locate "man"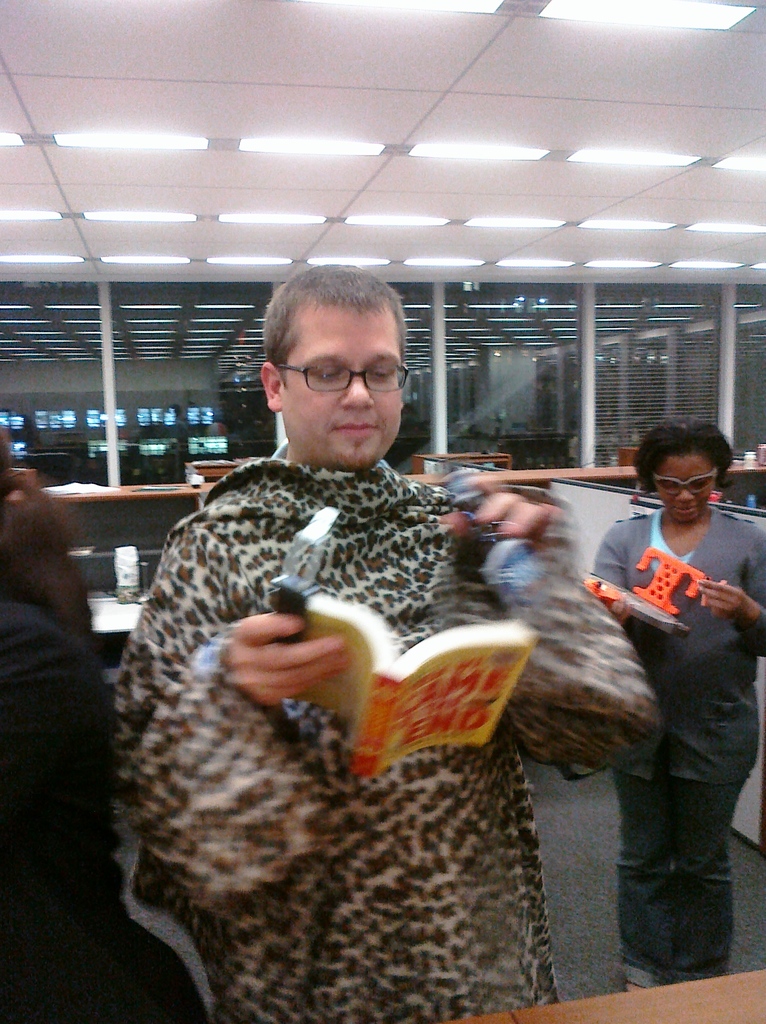
103 344 646 1014
